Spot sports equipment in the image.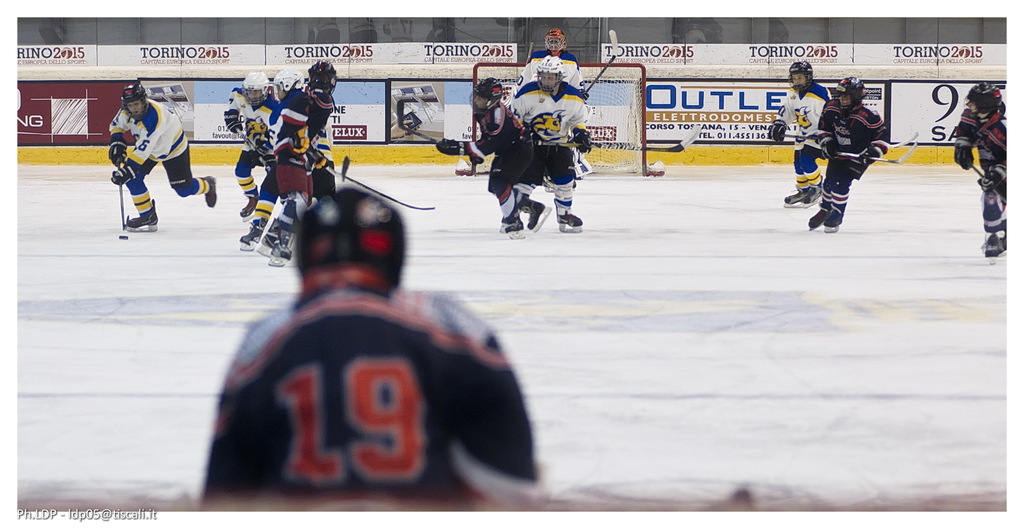
sports equipment found at bbox(293, 128, 310, 156).
